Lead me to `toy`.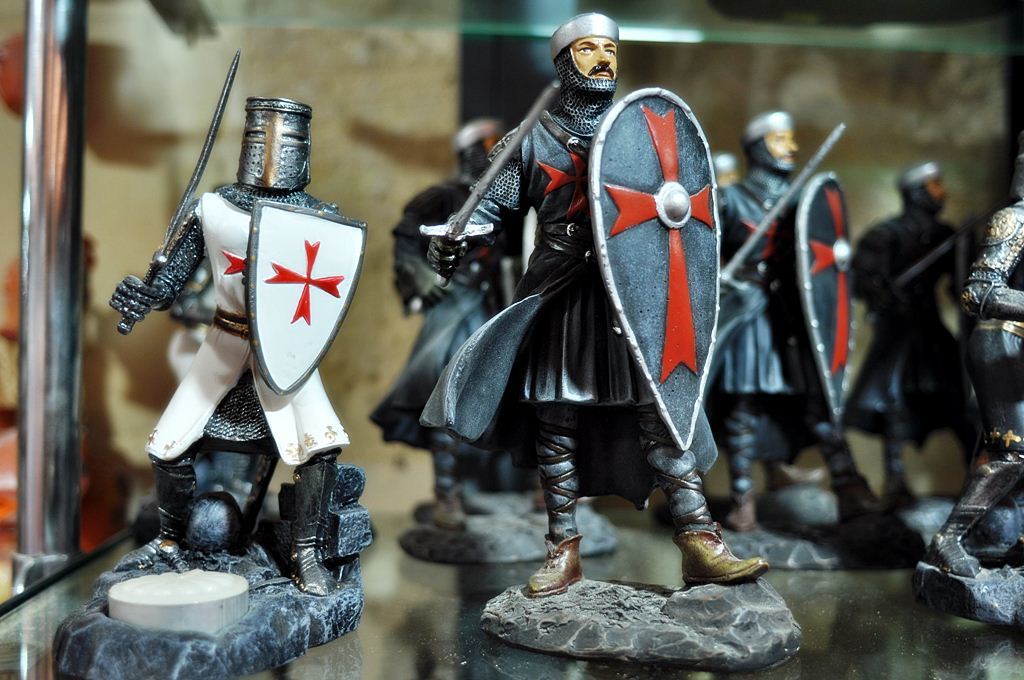
Lead to pyautogui.locateOnScreen(710, 97, 908, 571).
